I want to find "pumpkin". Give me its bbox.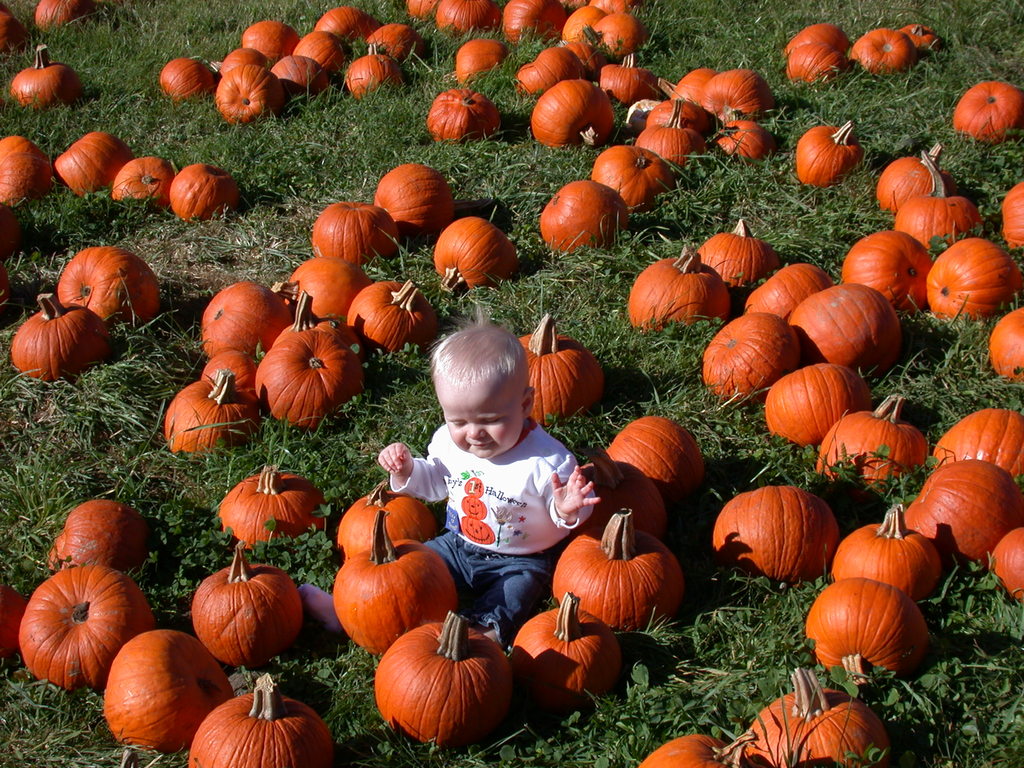
left=788, top=44, right=845, bottom=86.
